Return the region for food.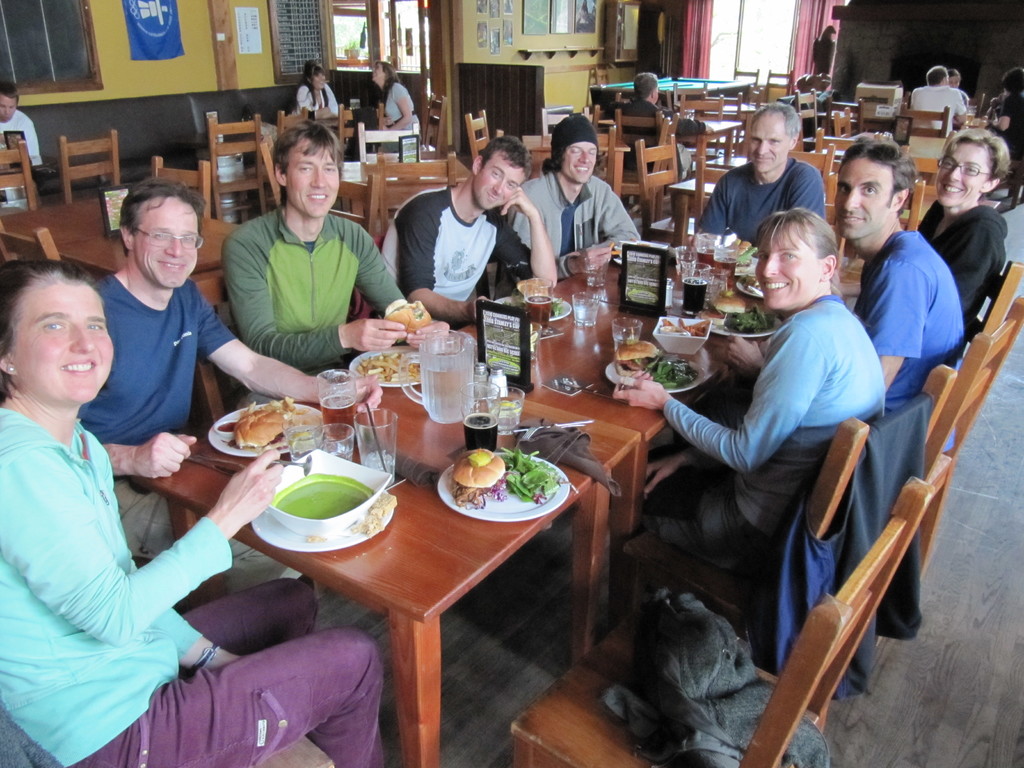
{"left": 625, "top": 236, "right": 653, "bottom": 252}.
